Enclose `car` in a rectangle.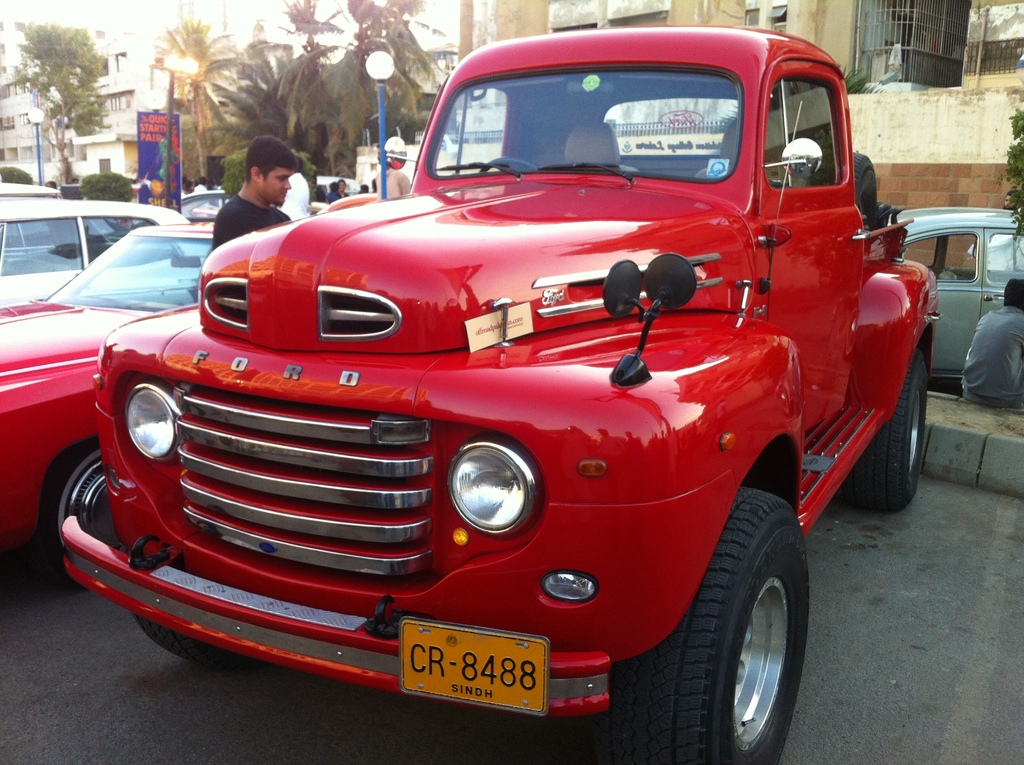
box(884, 205, 1023, 388).
